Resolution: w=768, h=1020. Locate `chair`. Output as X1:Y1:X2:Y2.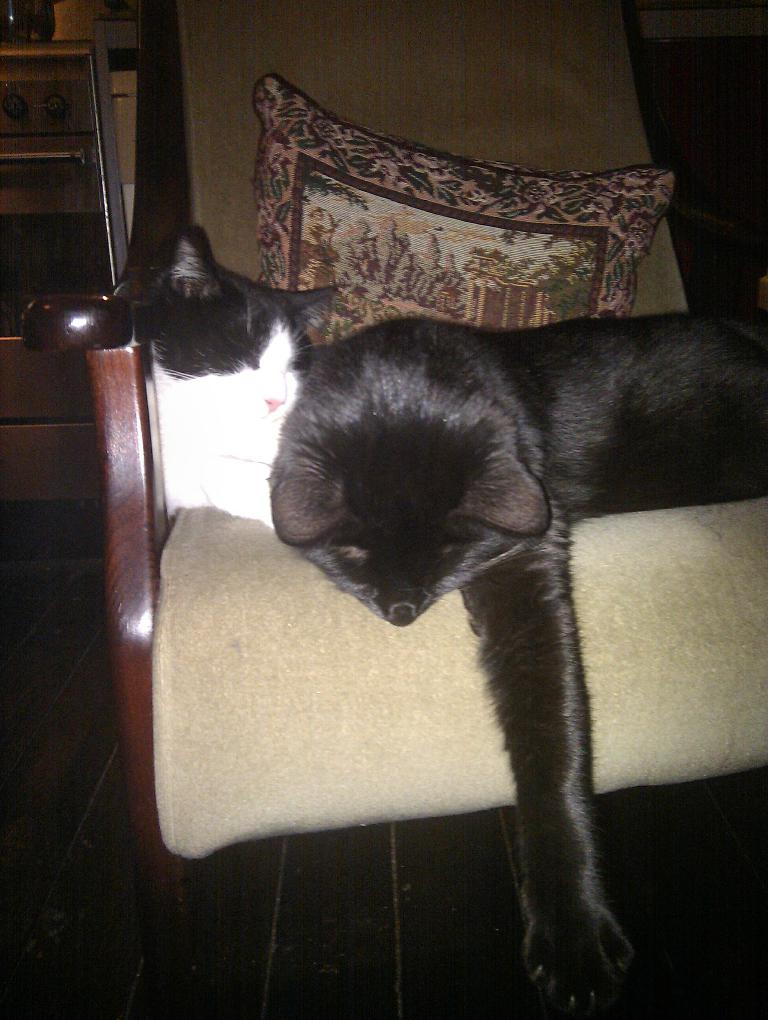
12:0:767:1013.
